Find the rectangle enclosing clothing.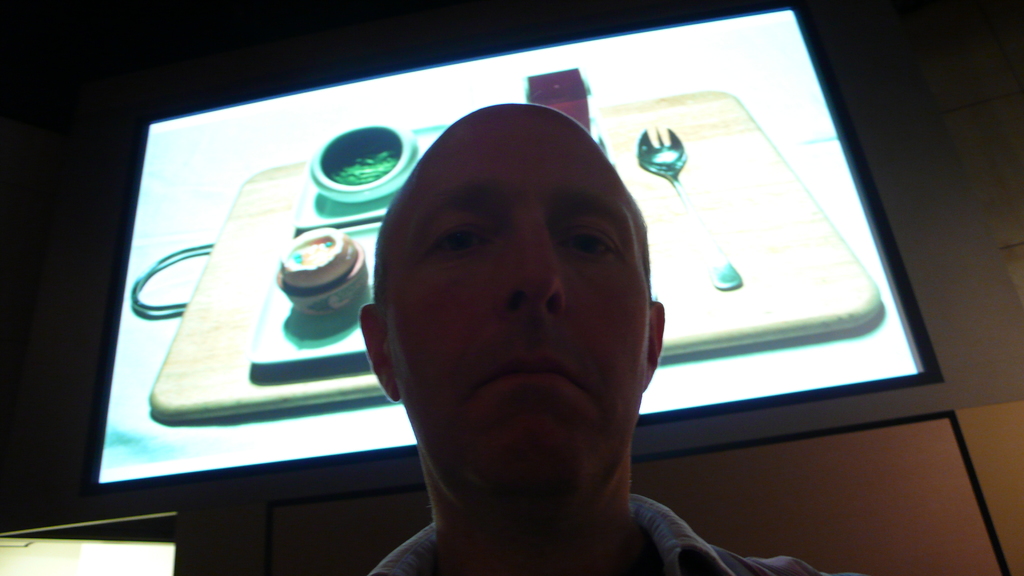
{"x1": 365, "y1": 493, "x2": 866, "y2": 575}.
